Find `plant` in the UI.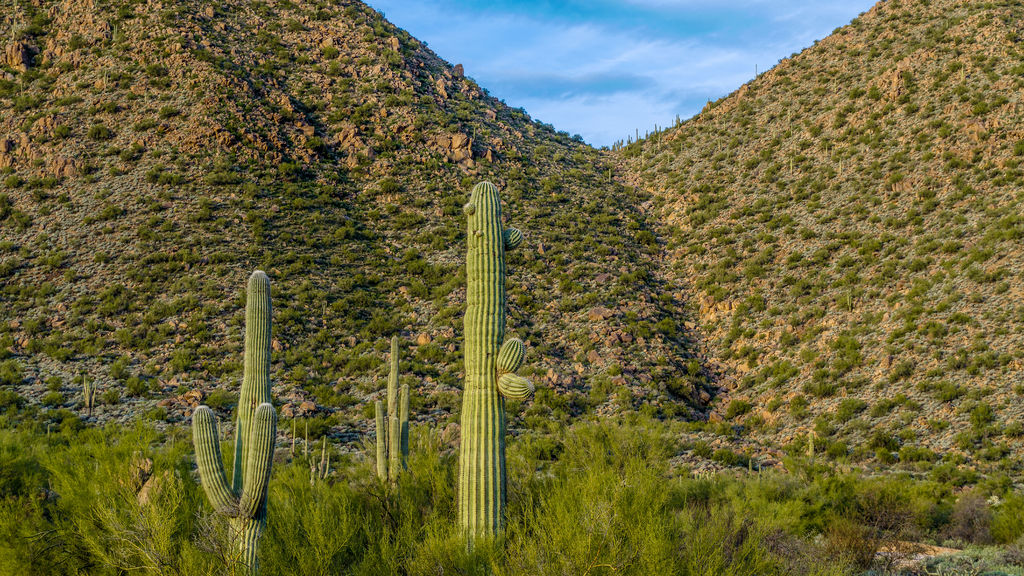
UI element at bbox=(900, 251, 929, 277).
